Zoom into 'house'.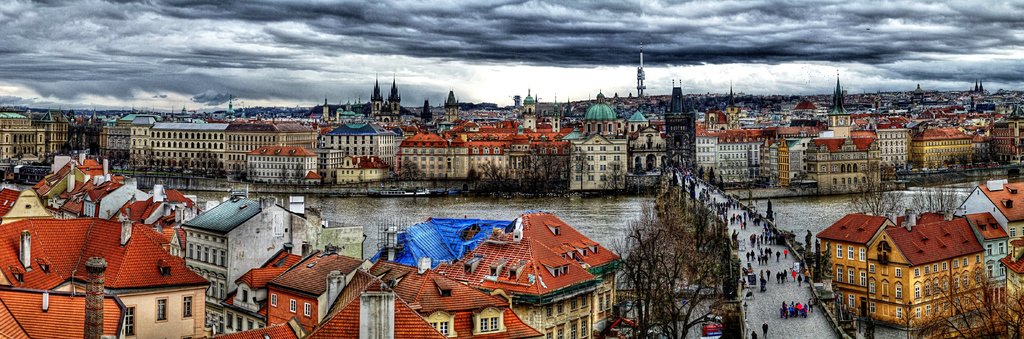
Zoom target: [828,181,1007,318].
